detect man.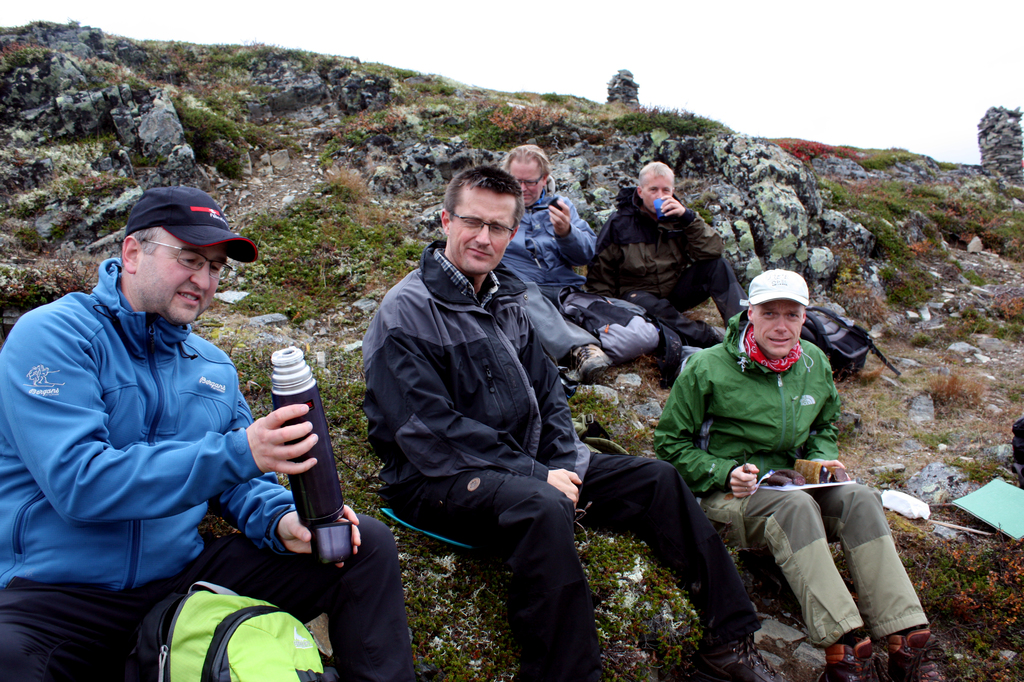
Detected at 585,160,749,349.
